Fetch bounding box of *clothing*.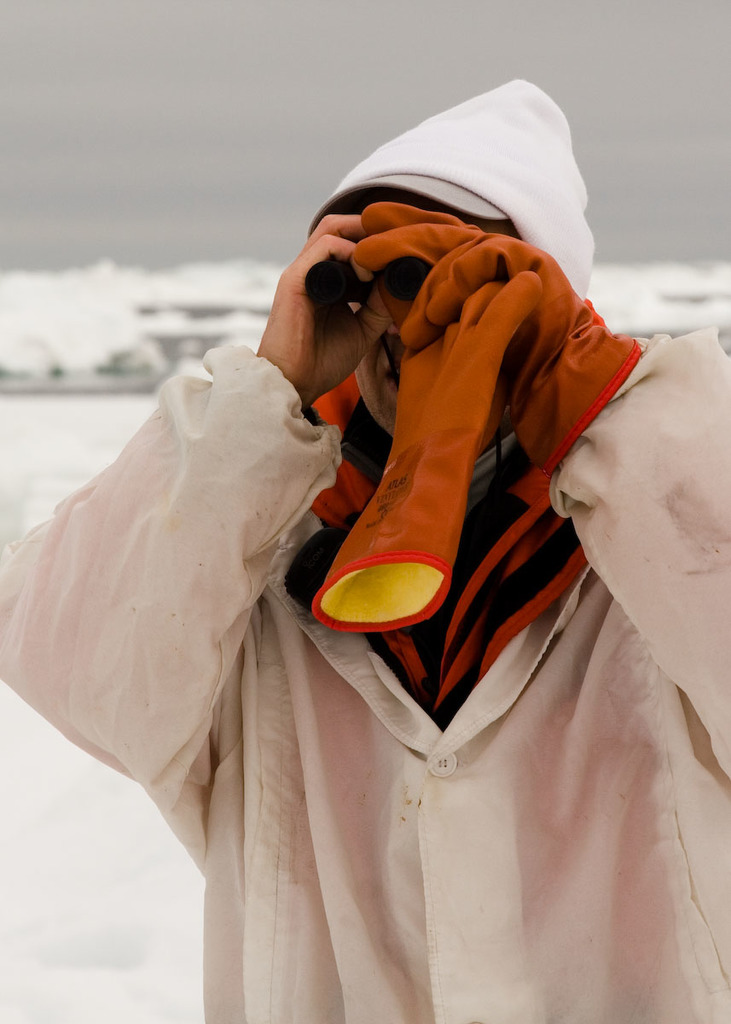
Bbox: Rect(0, 330, 730, 1021).
